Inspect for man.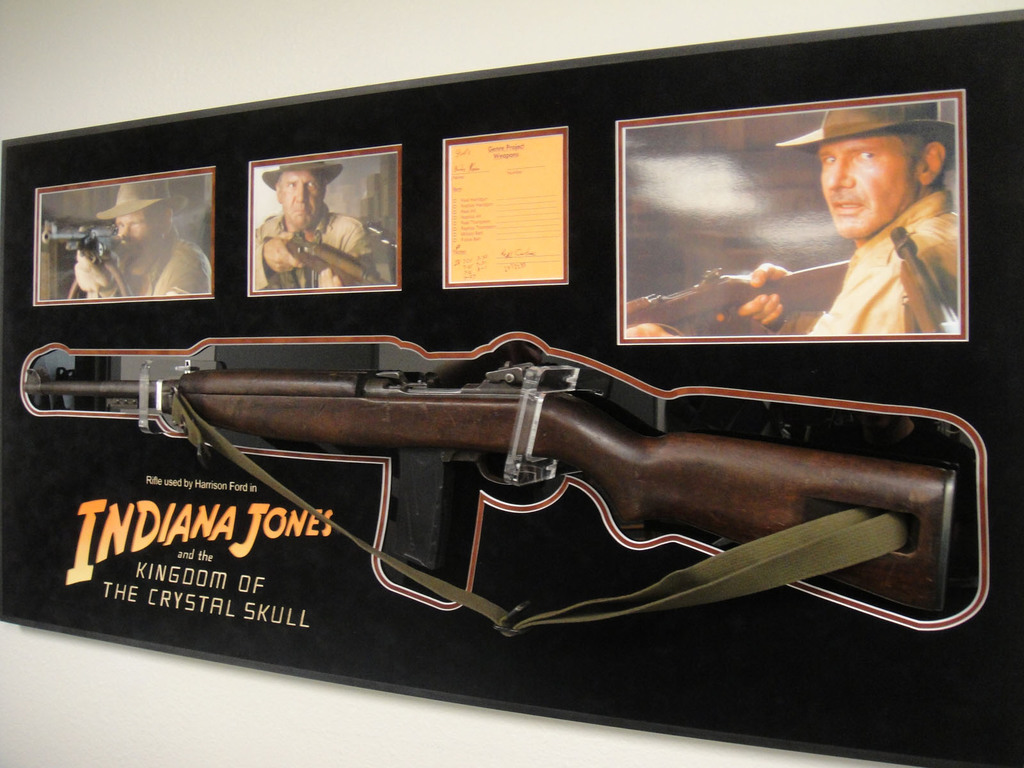
Inspection: (250, 161, 382, 289).
